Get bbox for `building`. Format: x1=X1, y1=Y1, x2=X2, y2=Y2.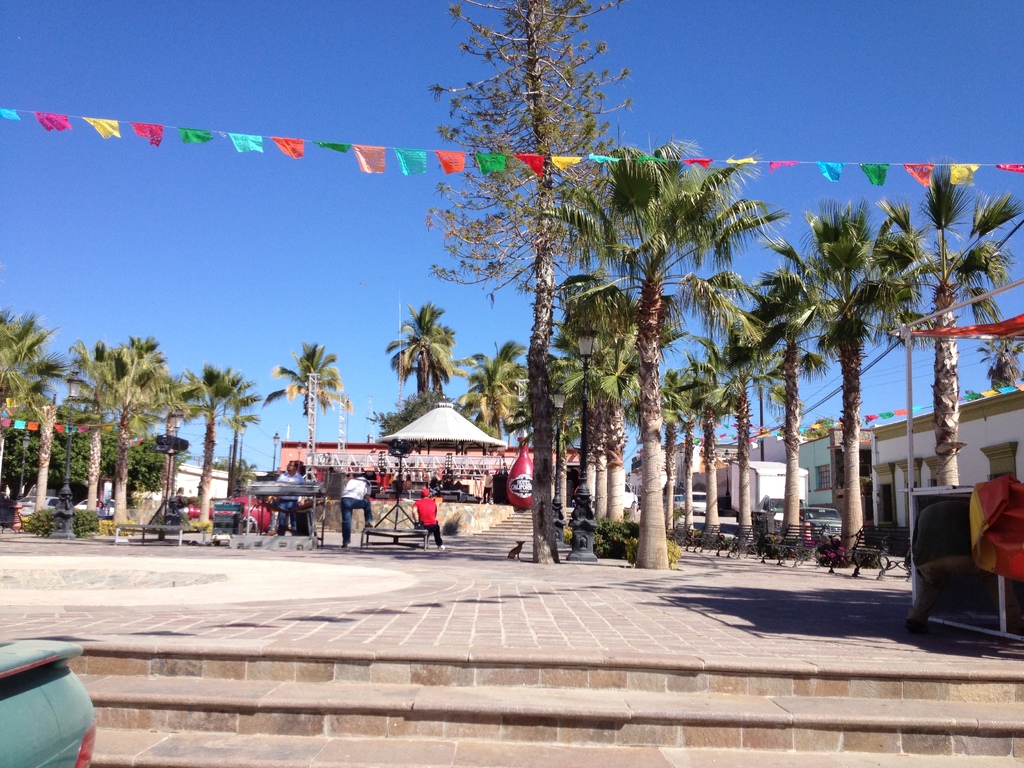
x1=864, y1=378, x2=1023, y2=549.
